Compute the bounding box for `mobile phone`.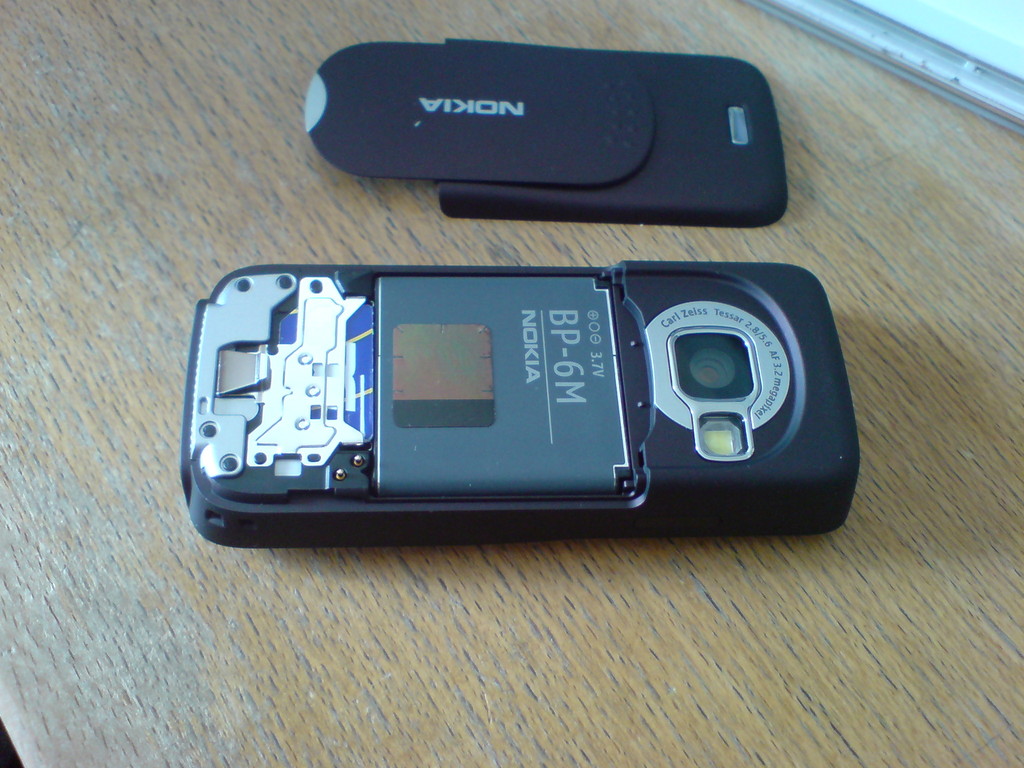
{"x1": 307, "y1": 35, "x2": 790, "y2": 228}.
